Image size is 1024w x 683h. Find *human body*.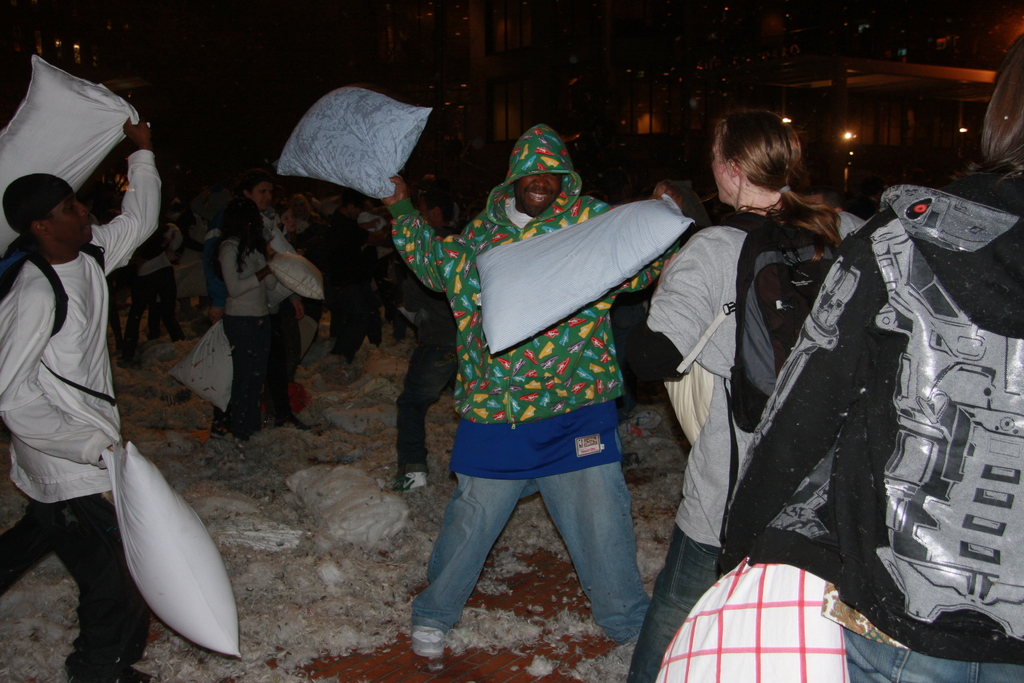
(x1=327, y1=215, x2=391, y2=368).
